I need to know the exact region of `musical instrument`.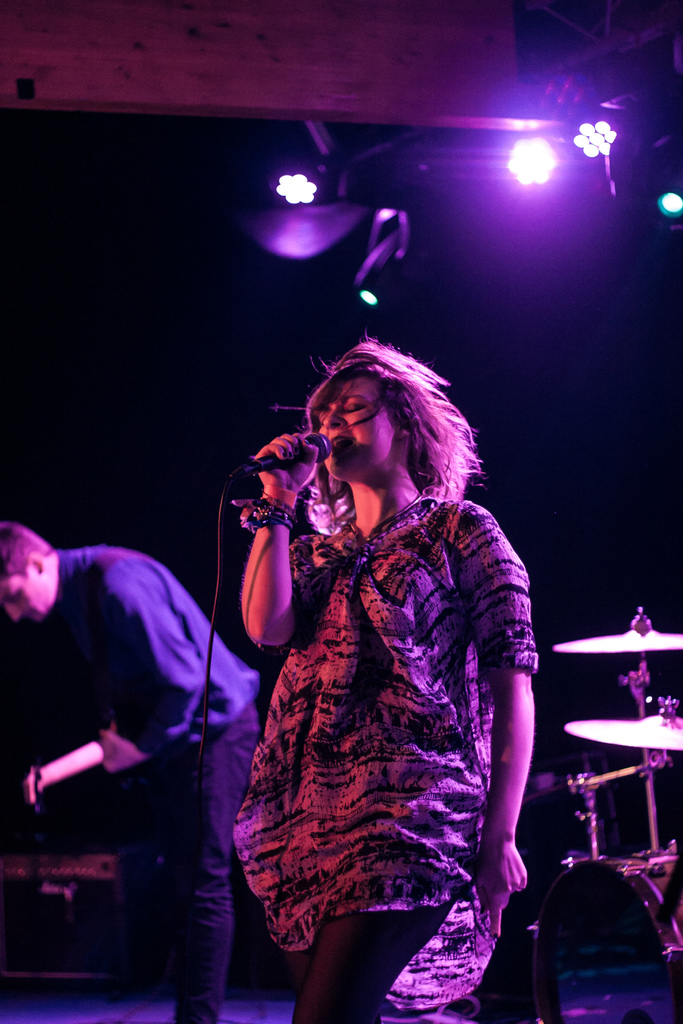
Region: {"x1": 531, "y1": 853, "x2": 682, "y2": 1023}.
